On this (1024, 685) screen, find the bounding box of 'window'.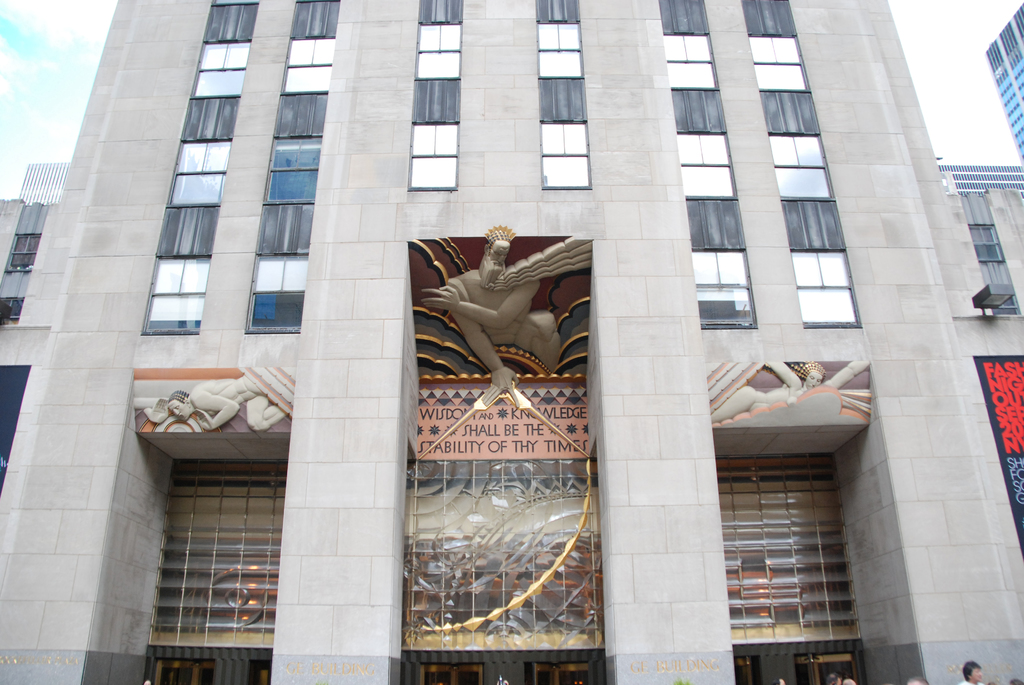
Bounding box: x1=677, y1=136, x2=740, y2=198.
